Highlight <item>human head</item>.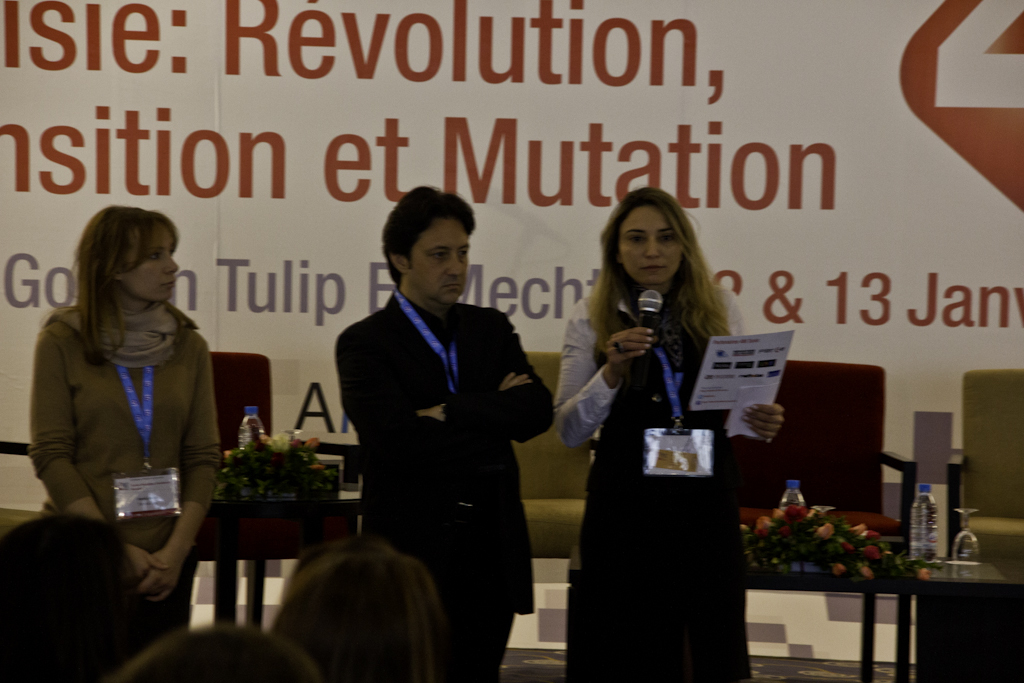
Highlighted region: (373,180,494,303).
